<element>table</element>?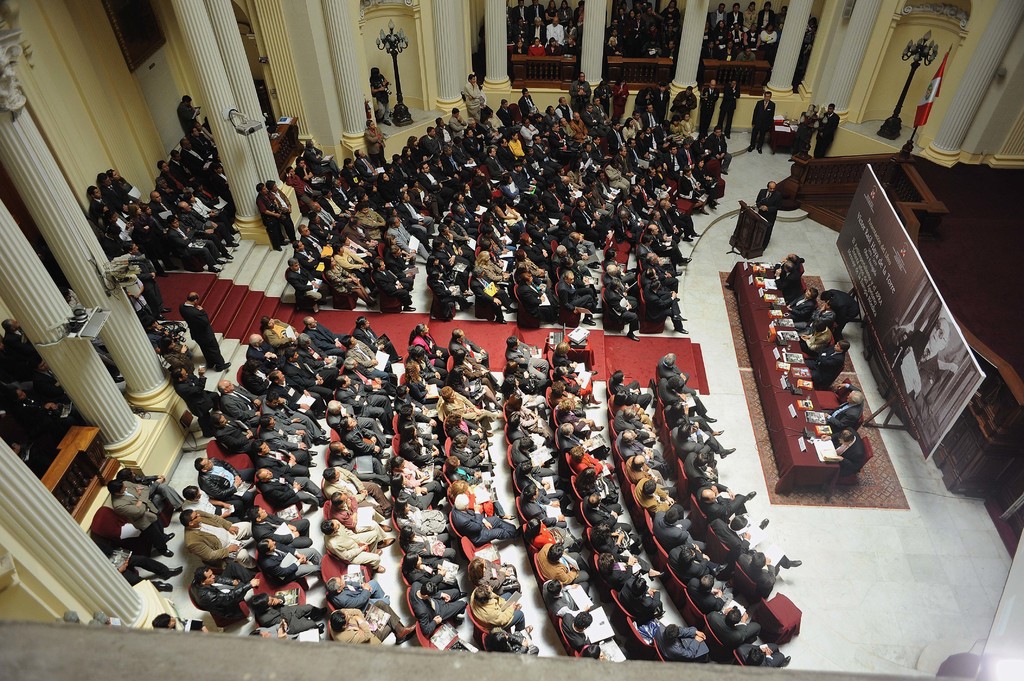
x1=728 y1=262 x2=856 y2=494
